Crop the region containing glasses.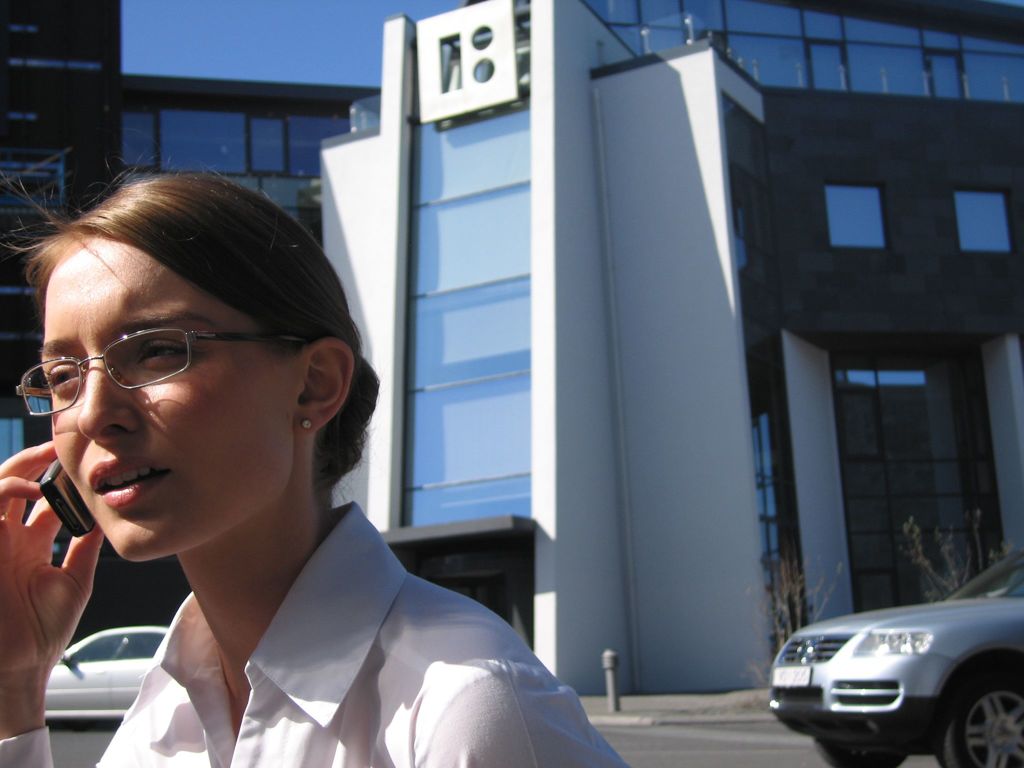
Crop region: (17,328,317,415).
